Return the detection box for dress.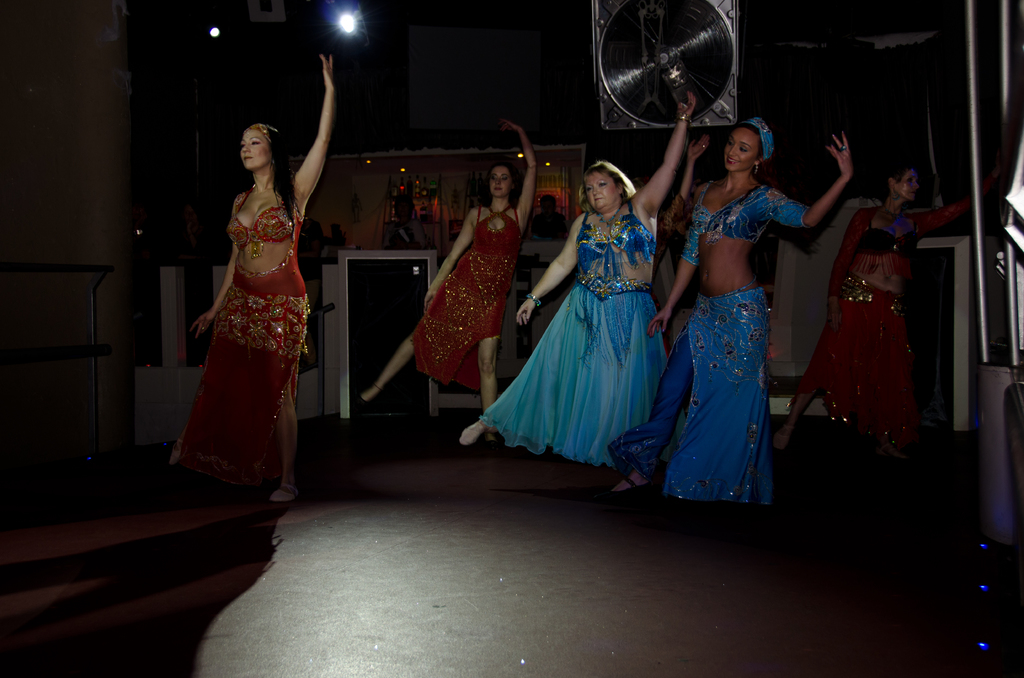
x1=468 y1=204 x2=680 y2=467.
